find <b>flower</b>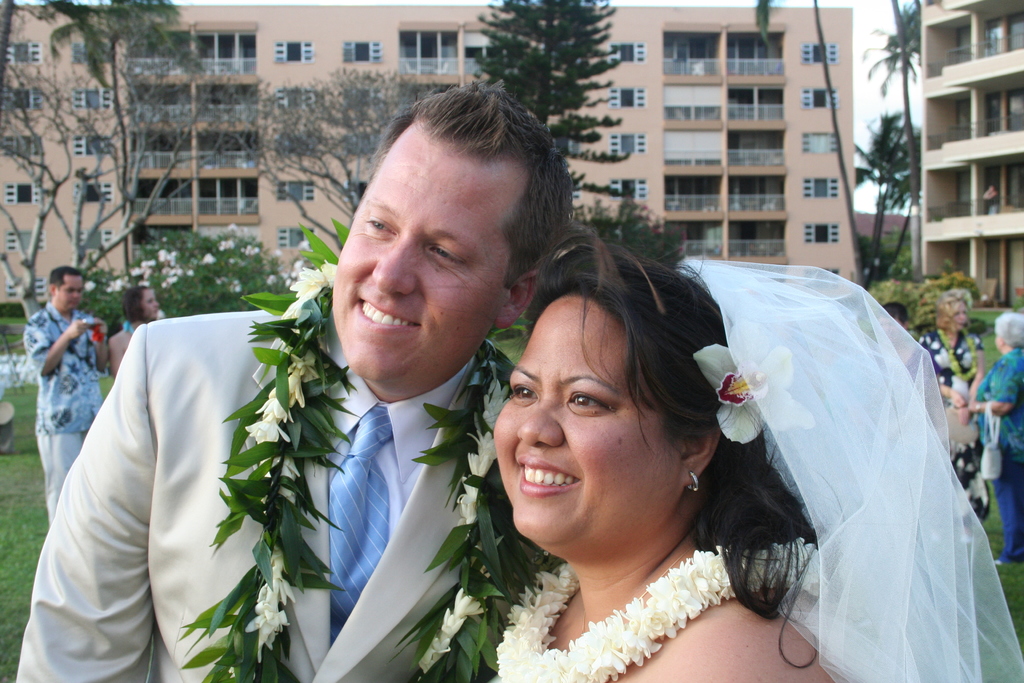
{"x1": 218, "y1": 238, "x2": 237, "y2": 252}
